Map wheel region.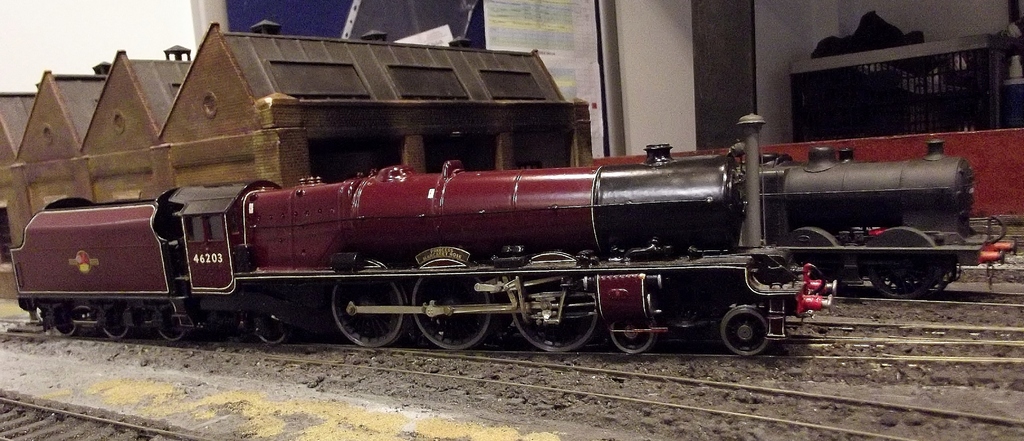
Mapped to <bbox>161, 328, 187, 342</bbox>.
